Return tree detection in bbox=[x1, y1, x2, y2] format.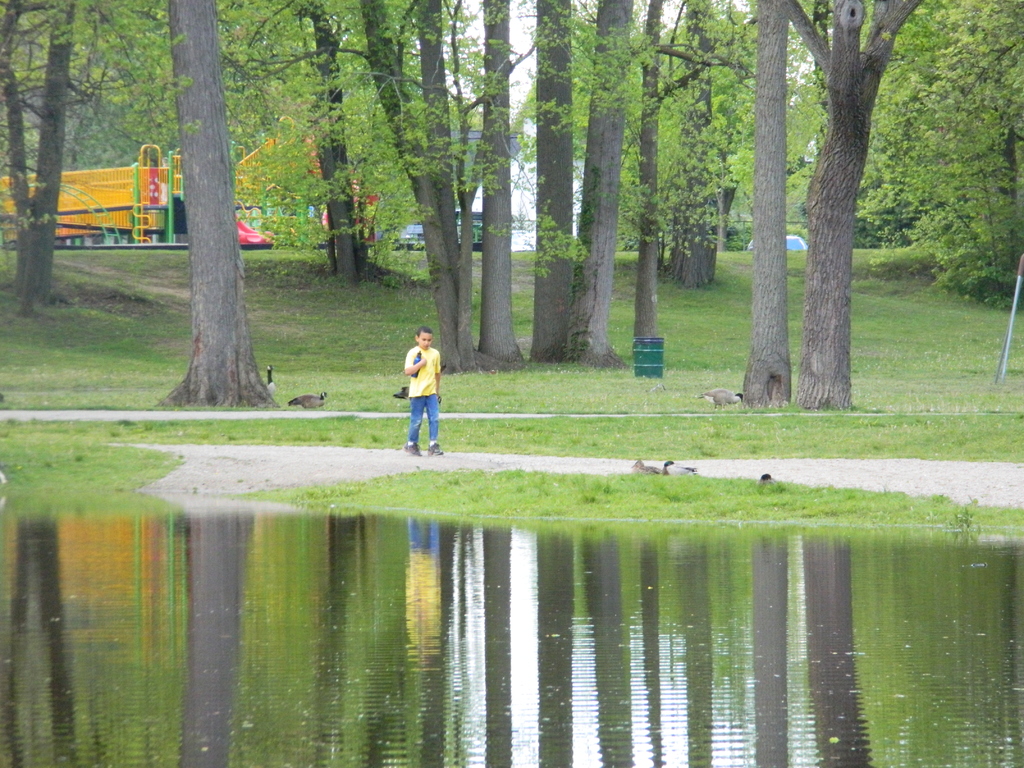
bbox=[654, 0, 771, 308].
